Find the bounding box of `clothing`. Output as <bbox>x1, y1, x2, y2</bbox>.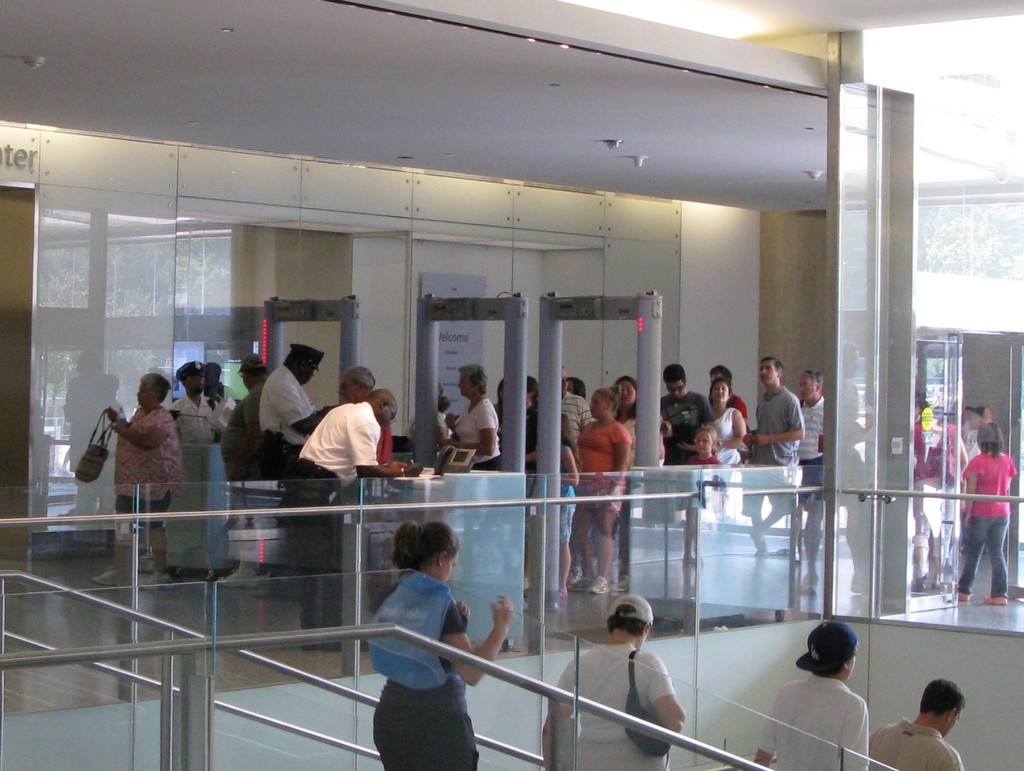
<bbox>479, 457, 506, 471</bbox>.
